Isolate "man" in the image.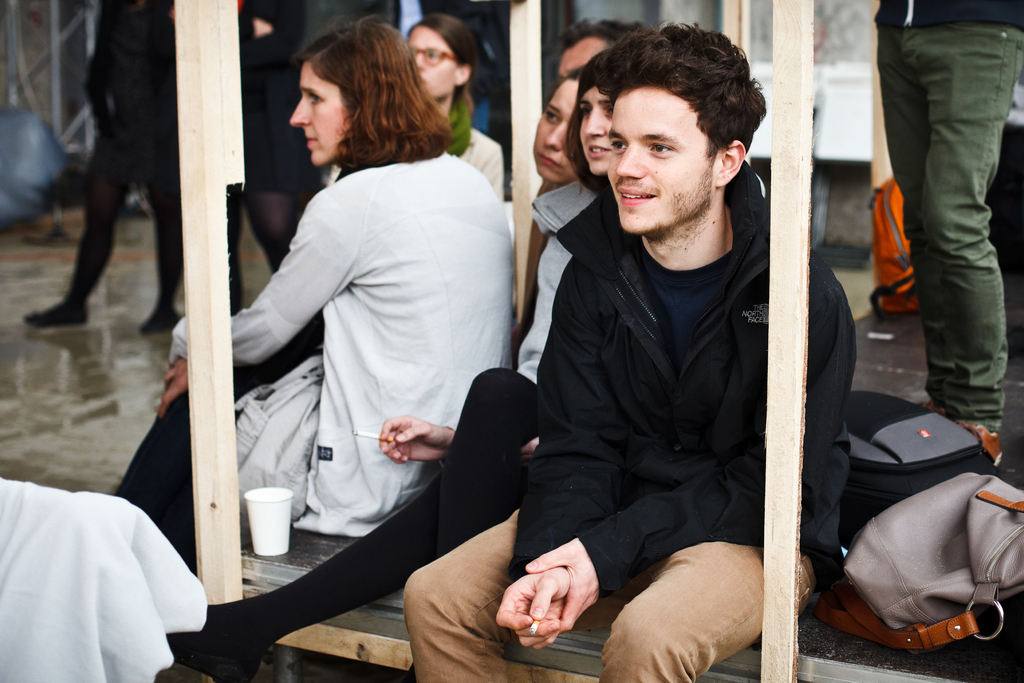
Isolated region: {"left": 871, "top": 0, "right": 1023, "bottom": 432}.
